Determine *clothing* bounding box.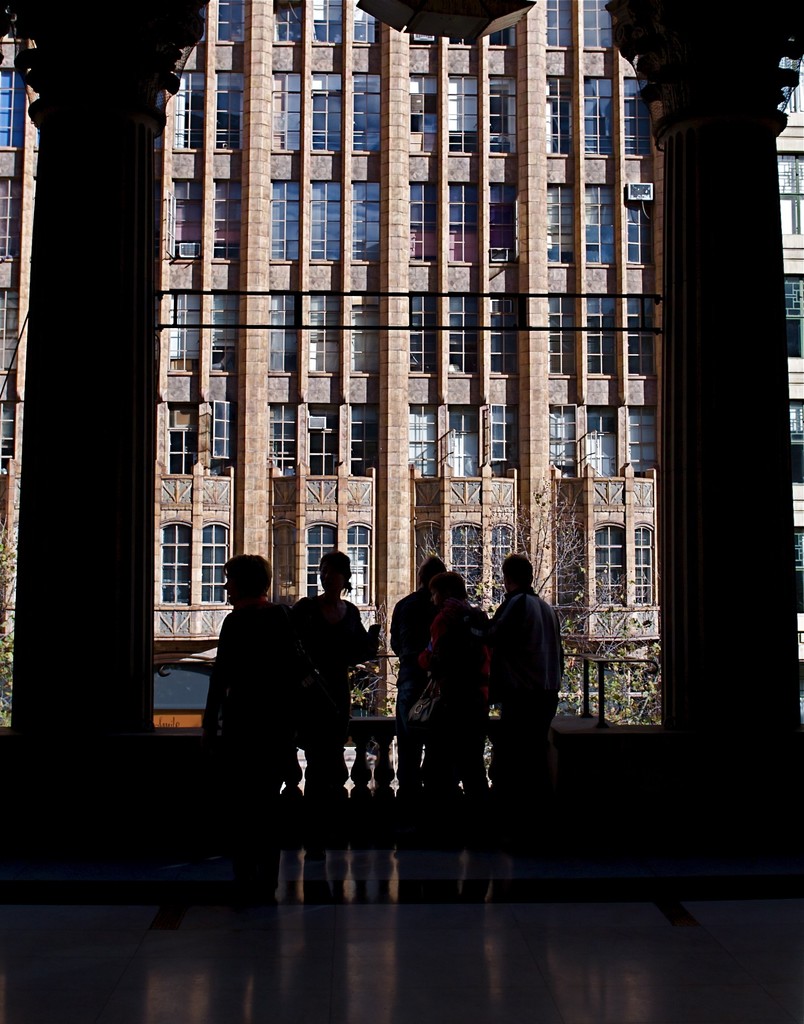
Determined: <box>491,591,562,879</box>.
